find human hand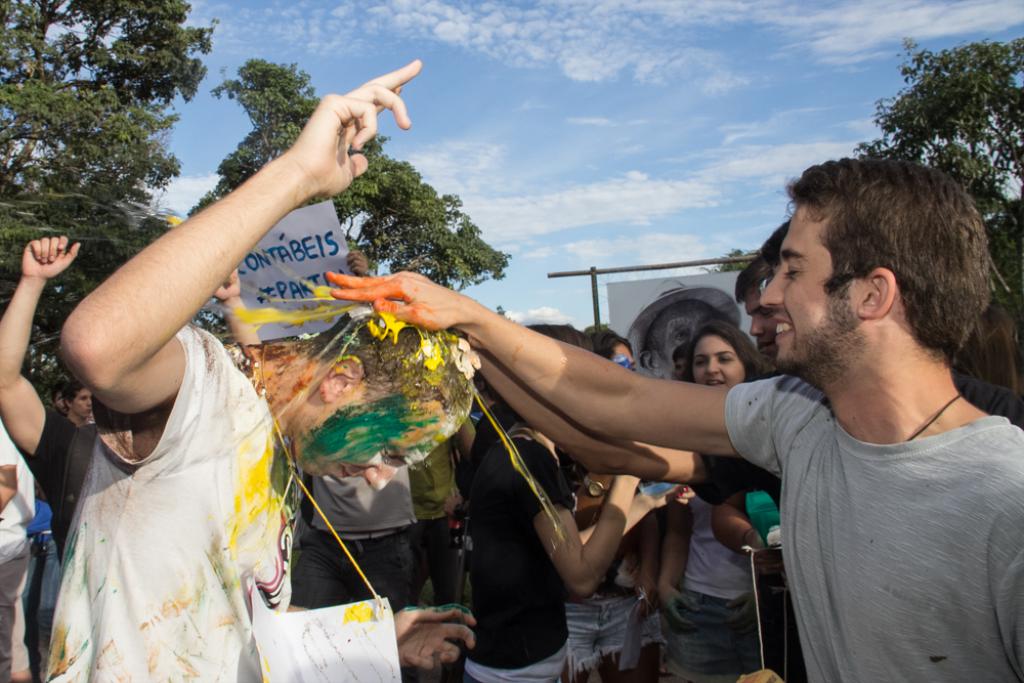
(left=748, top=527, right=768, bottom=572)
